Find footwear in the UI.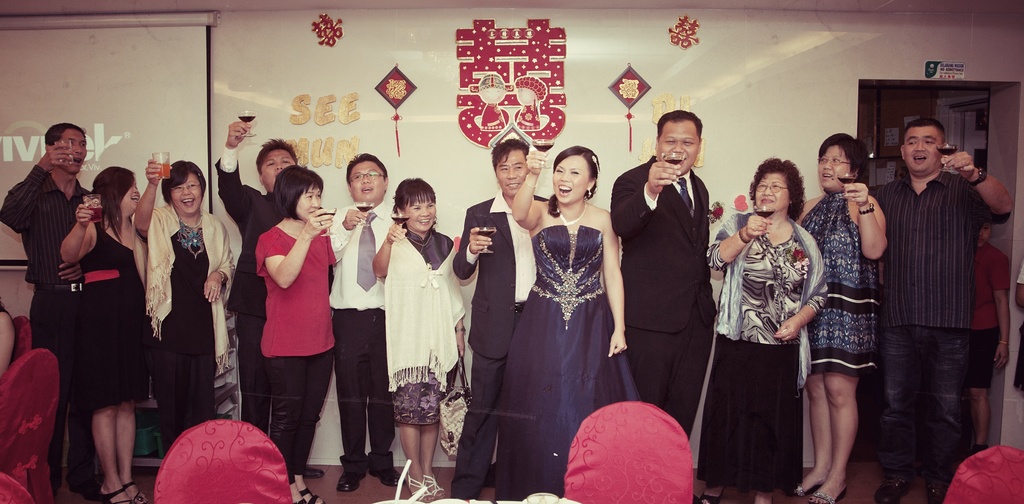
UI element at (337, 467, 373, 491).
